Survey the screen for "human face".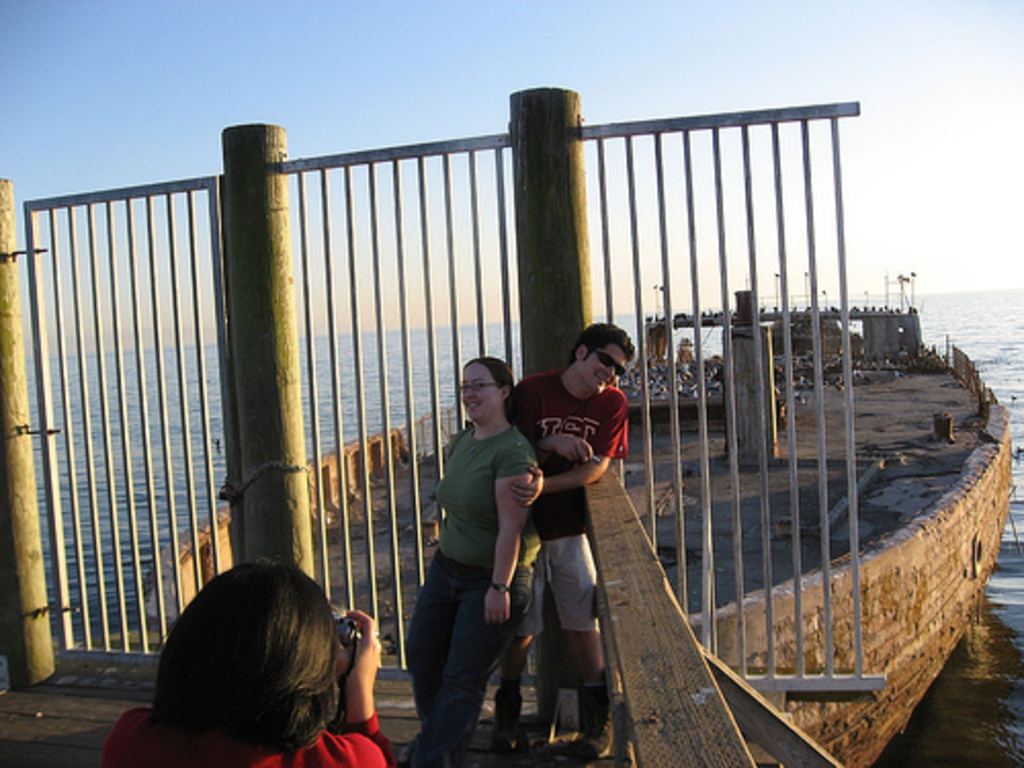
Survey found: box=[461, 369, 498, 420].
